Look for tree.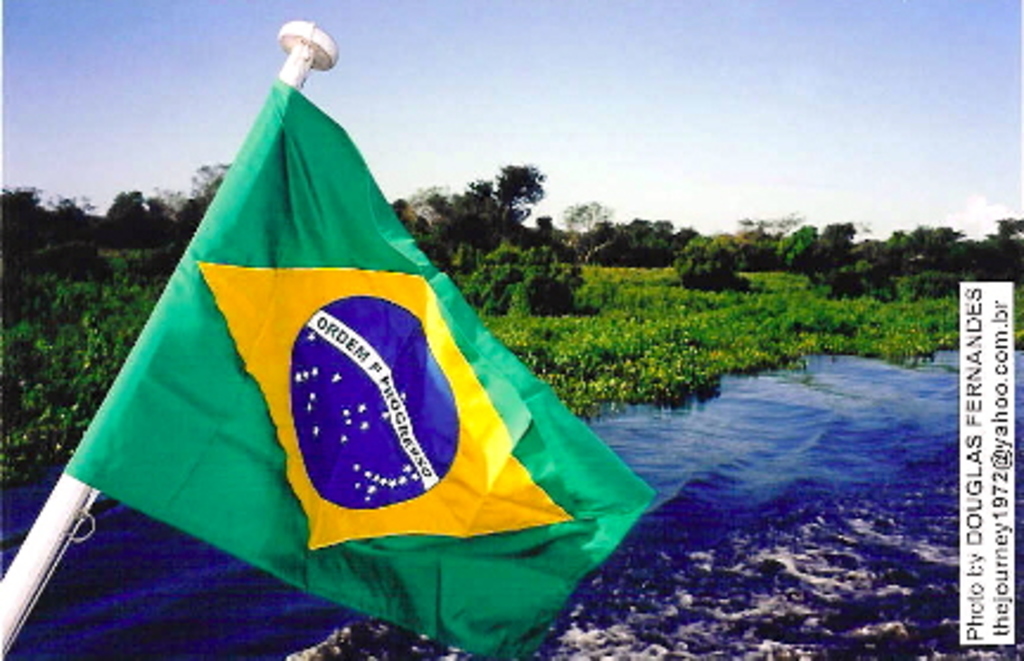
Found: detection(583, 216, 676, 272).
